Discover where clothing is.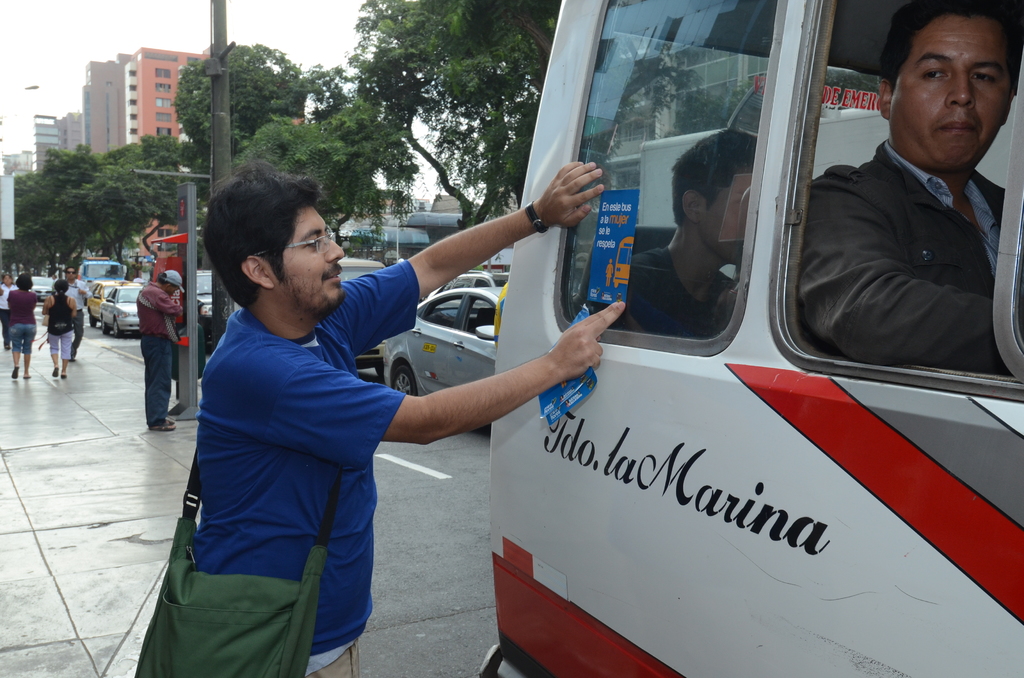
Discovered at l=190, t=255, r=425, b=677.
